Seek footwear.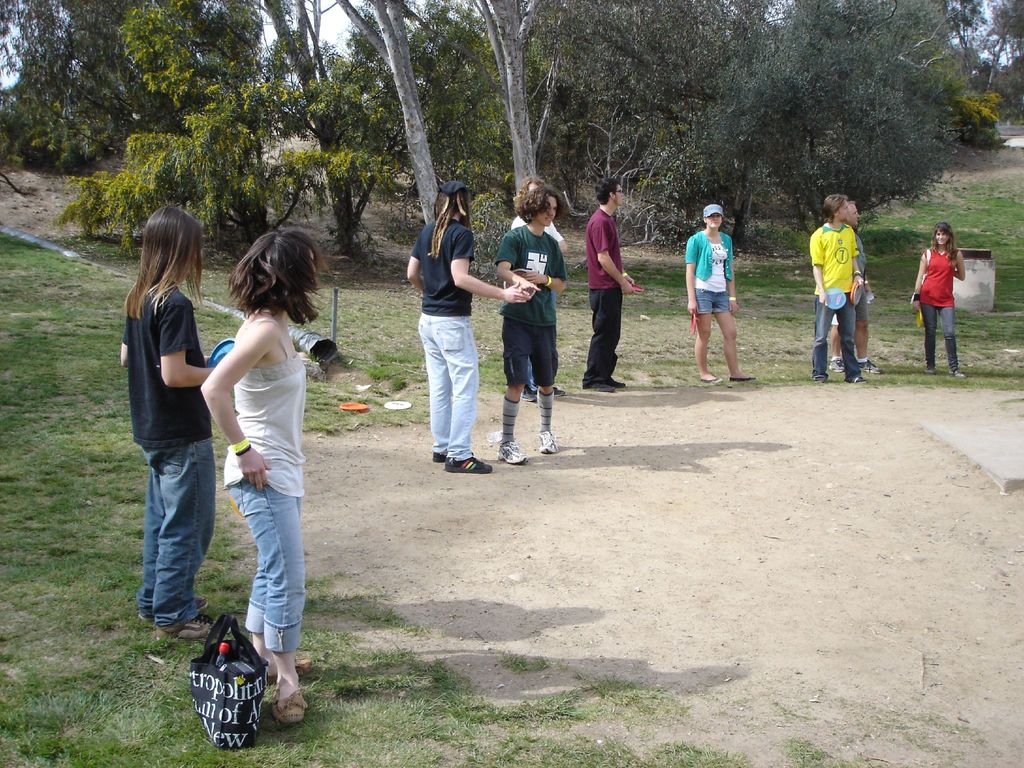
846/369/868/388.
